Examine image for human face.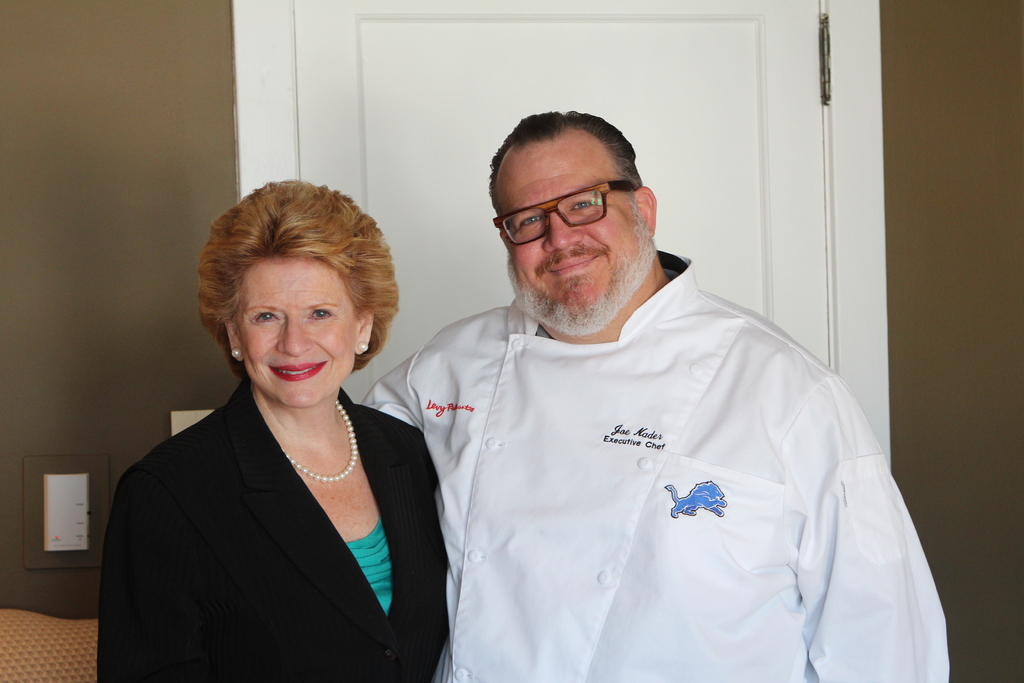
Examination result: <bbox>245, 257, 353, 406</bbox>.
